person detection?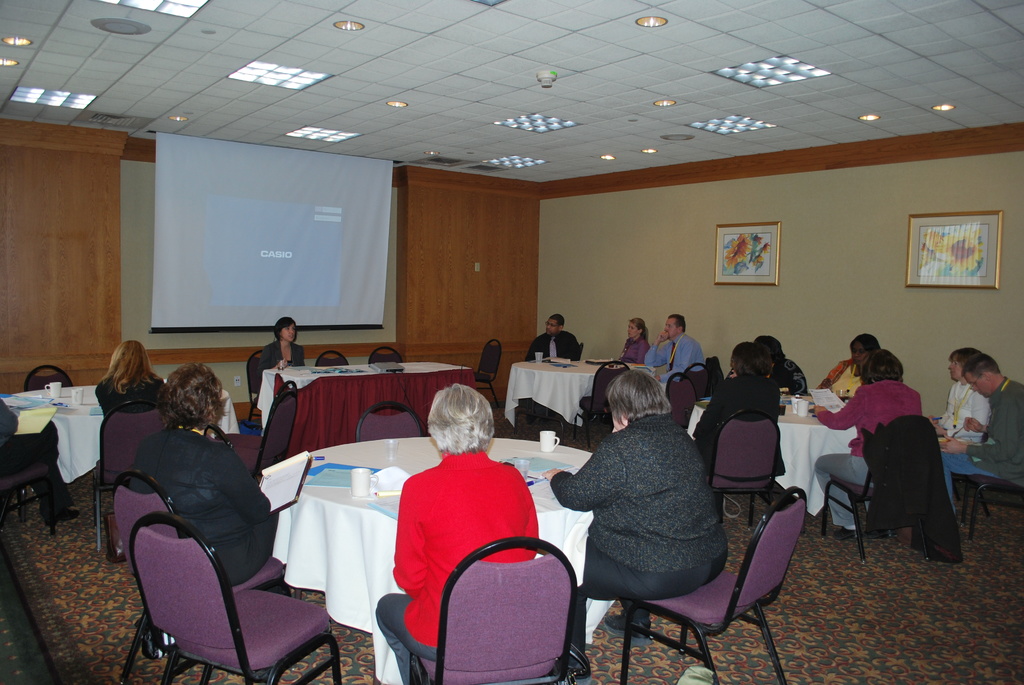
[813,348,925,540]
